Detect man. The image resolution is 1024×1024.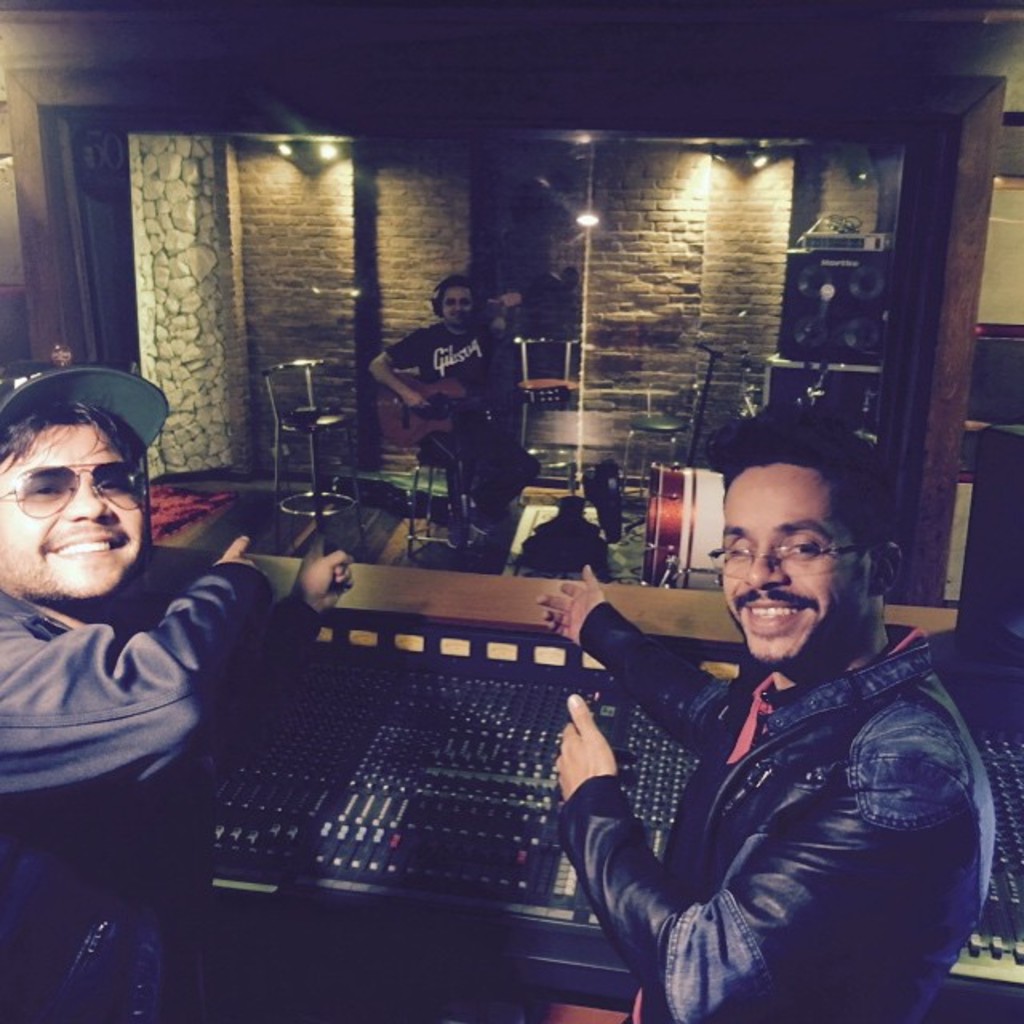
(left=563, top=442, right=976, bottom=1014).
